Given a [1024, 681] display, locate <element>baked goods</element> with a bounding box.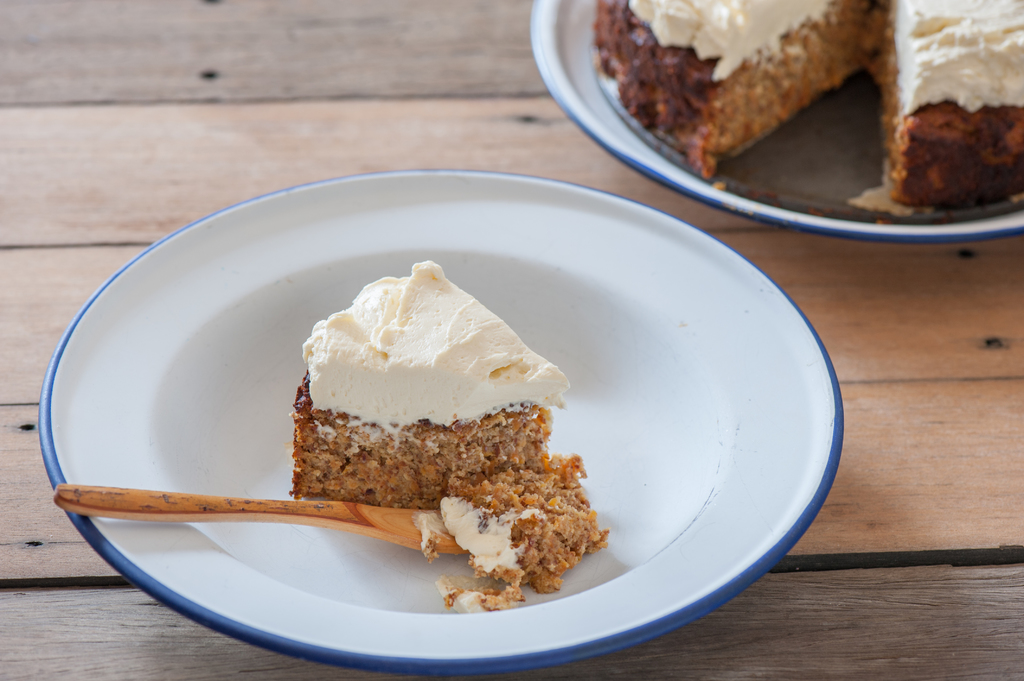
Located: 855, 0, 1023, 209.
